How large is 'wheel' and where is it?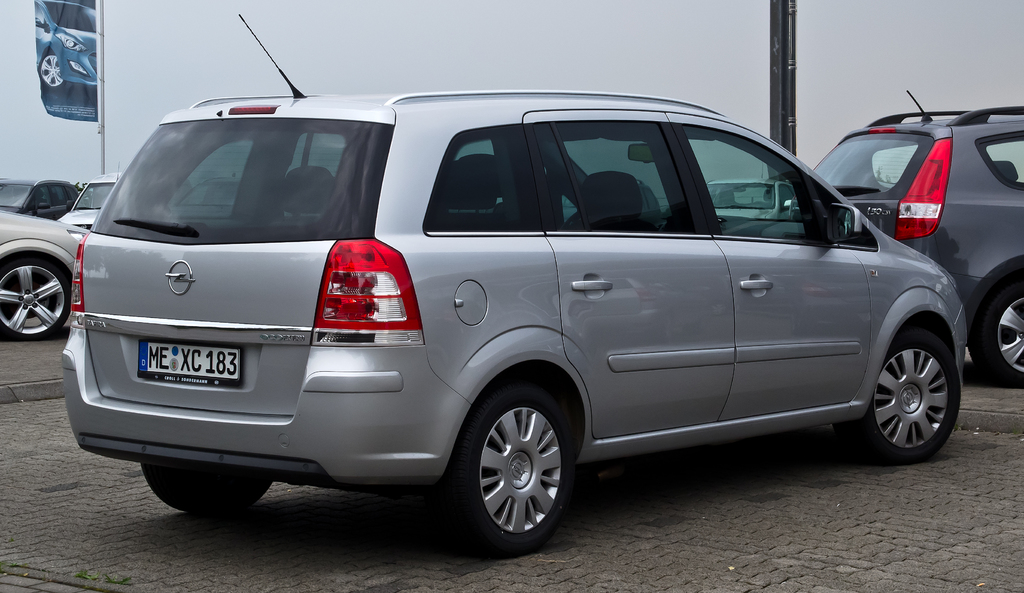
Bounding box: left=968, top=282, right=1023, bottom=387.
